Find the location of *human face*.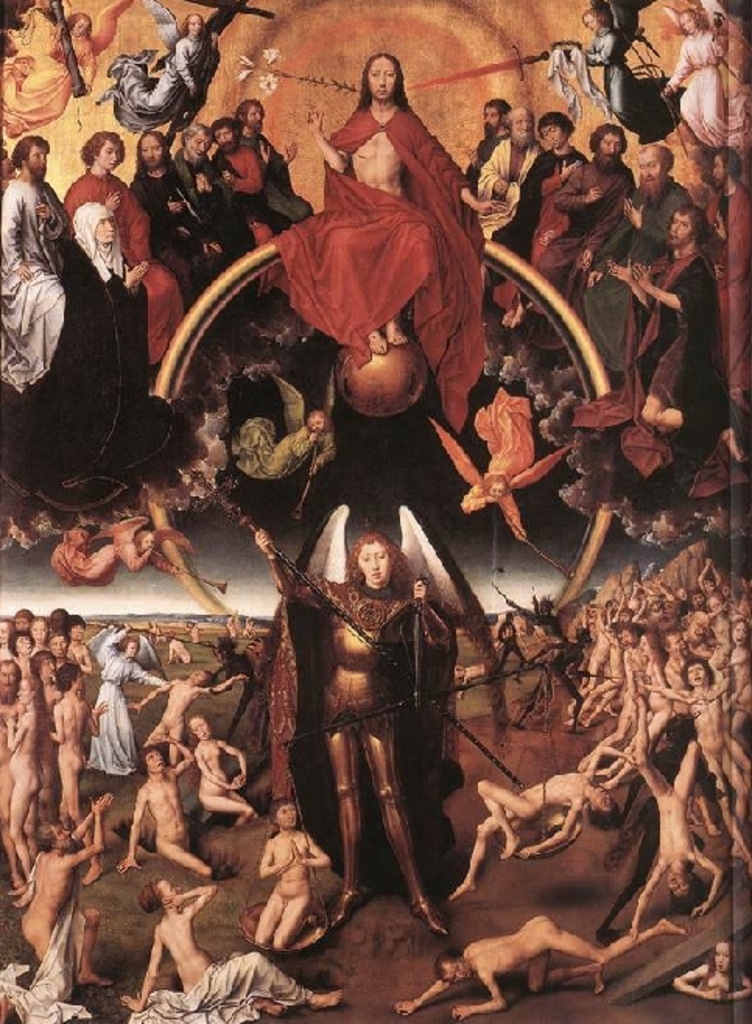
Location: <box>148,750,162,769</box>.
